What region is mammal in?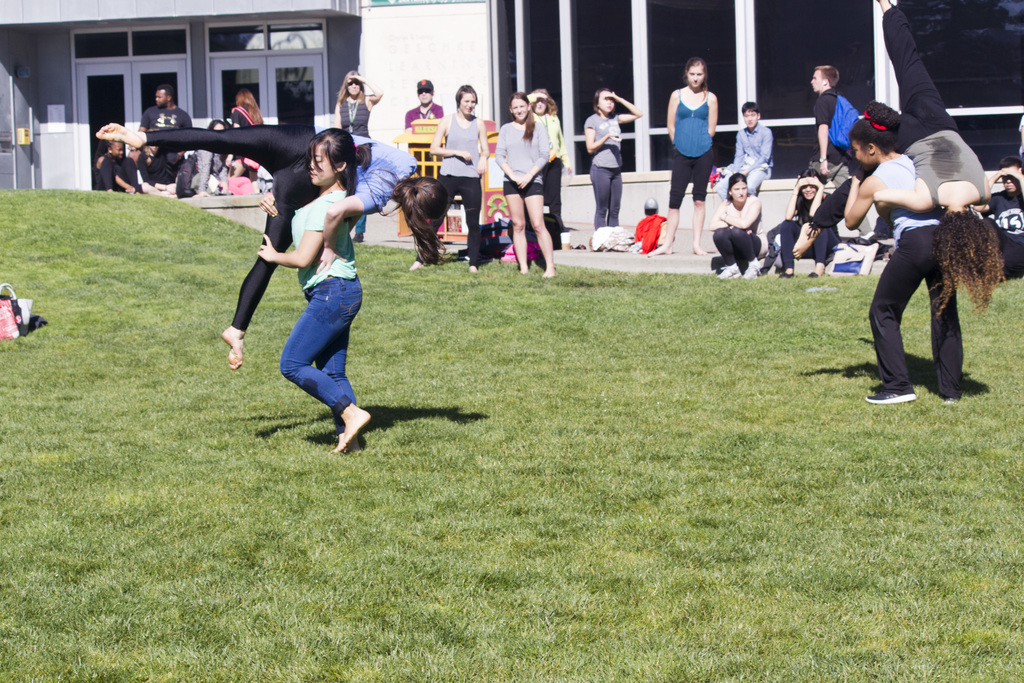
525, 88, 570, 229.
